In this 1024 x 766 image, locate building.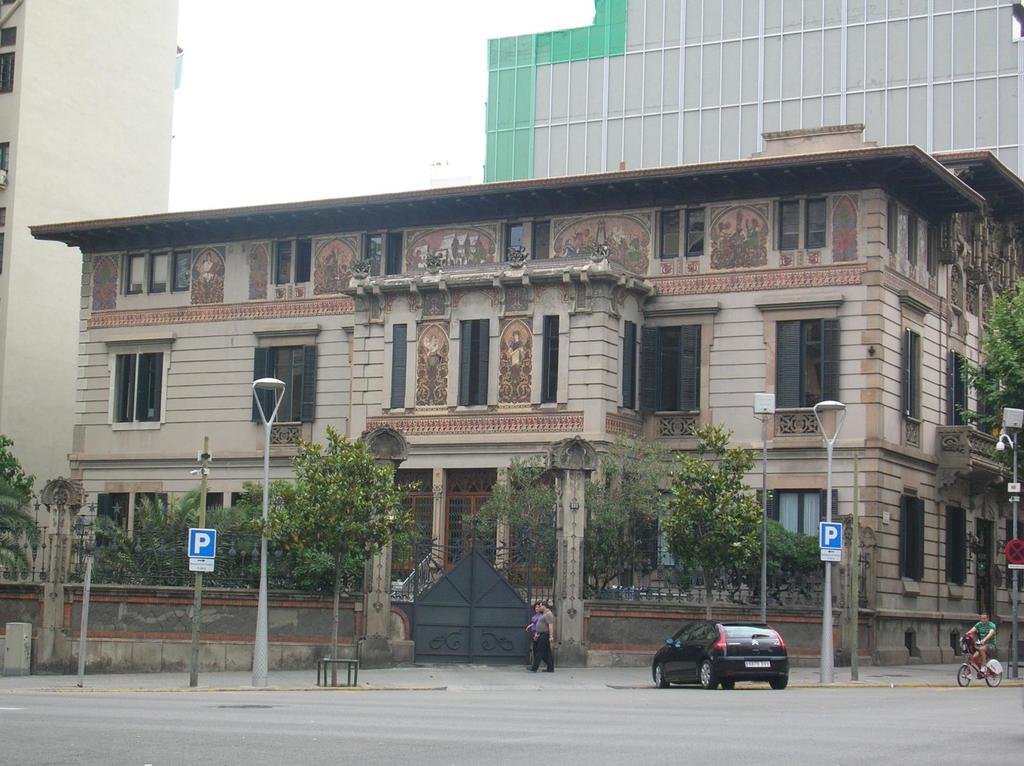
Bounding box: x1=0 y1=0 x2=175 y2=526.
